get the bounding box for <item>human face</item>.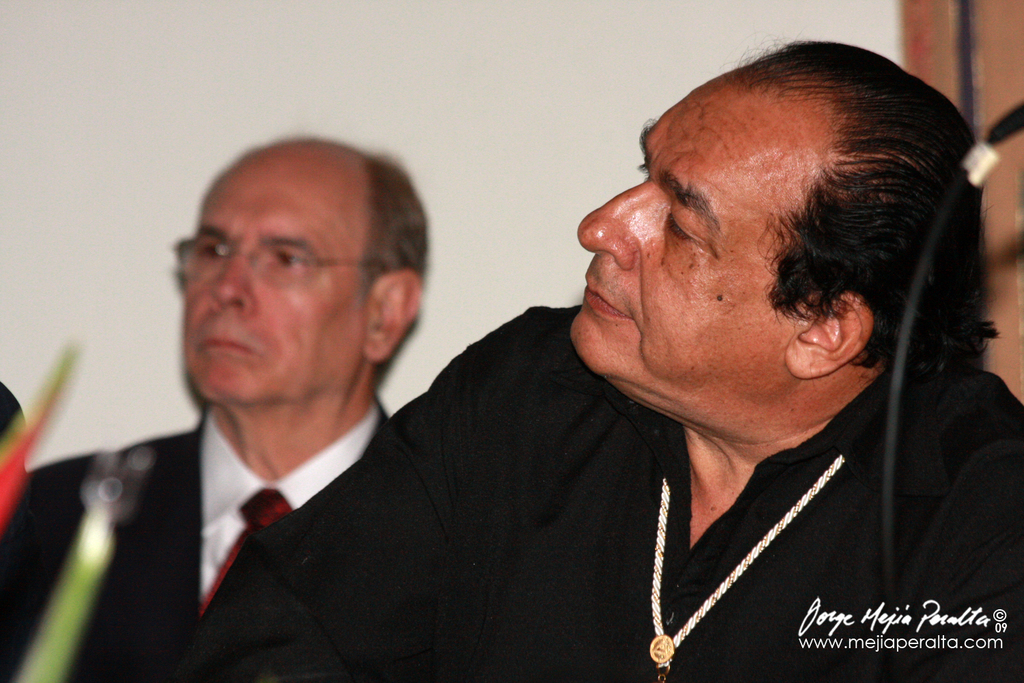
pyautogui.locateOnScreen(184, 139, 378, 407).
